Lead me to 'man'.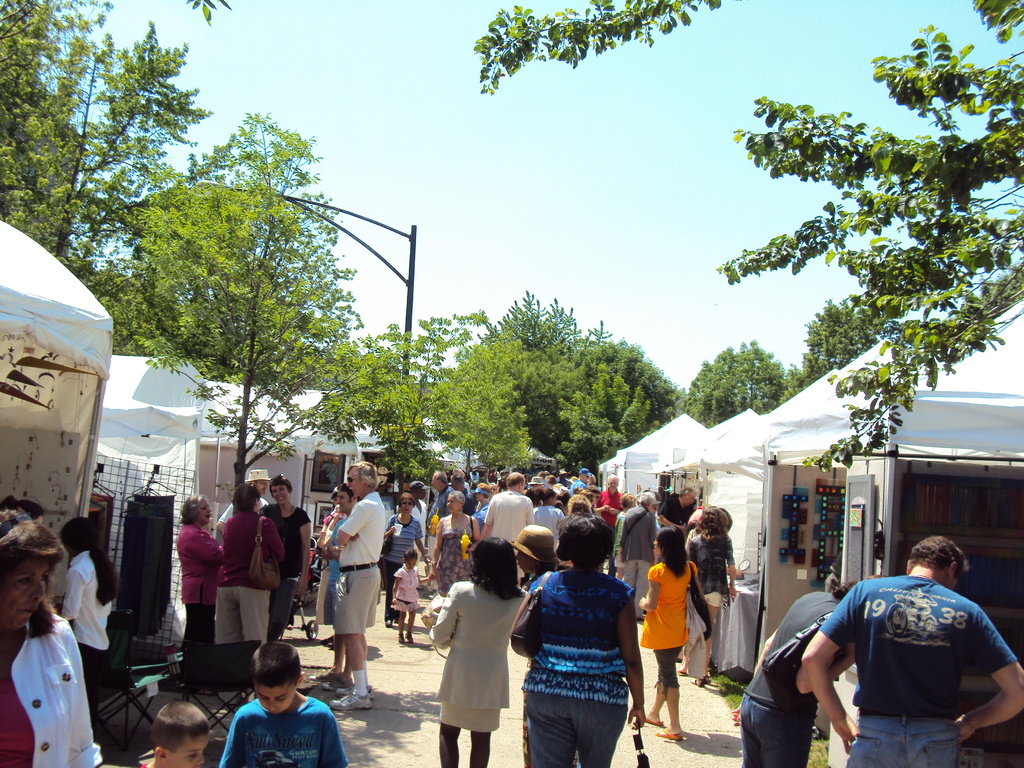
Lead to 661:488:700:529.
